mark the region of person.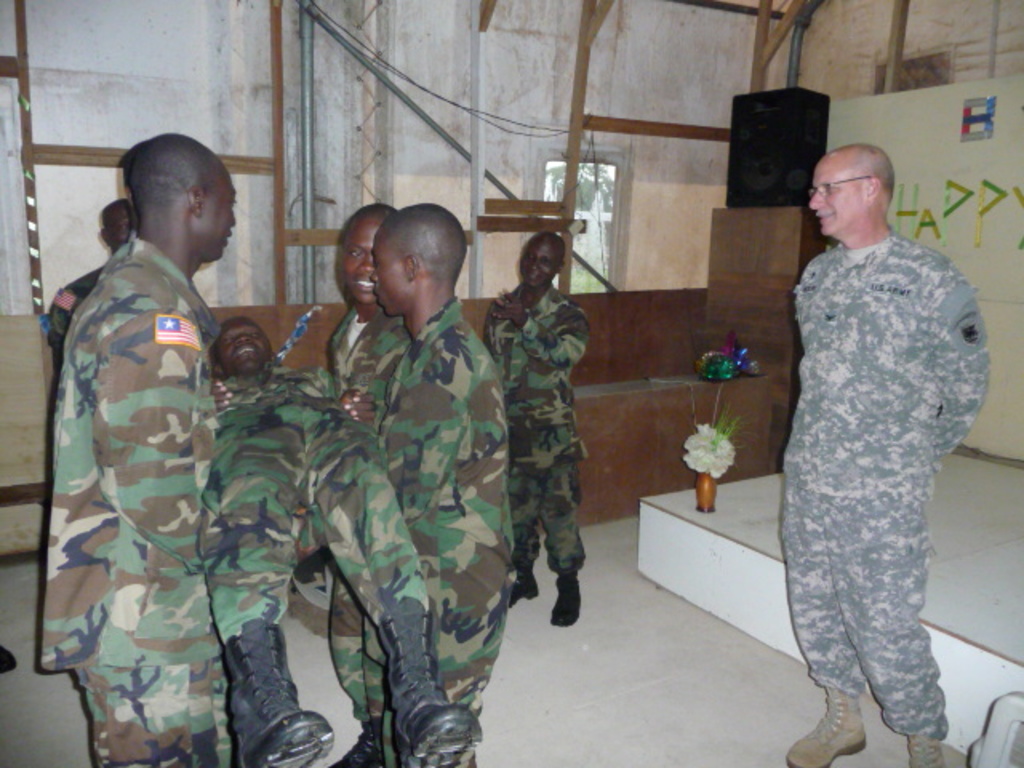
Region: locate(40, 146, 256, 760).
